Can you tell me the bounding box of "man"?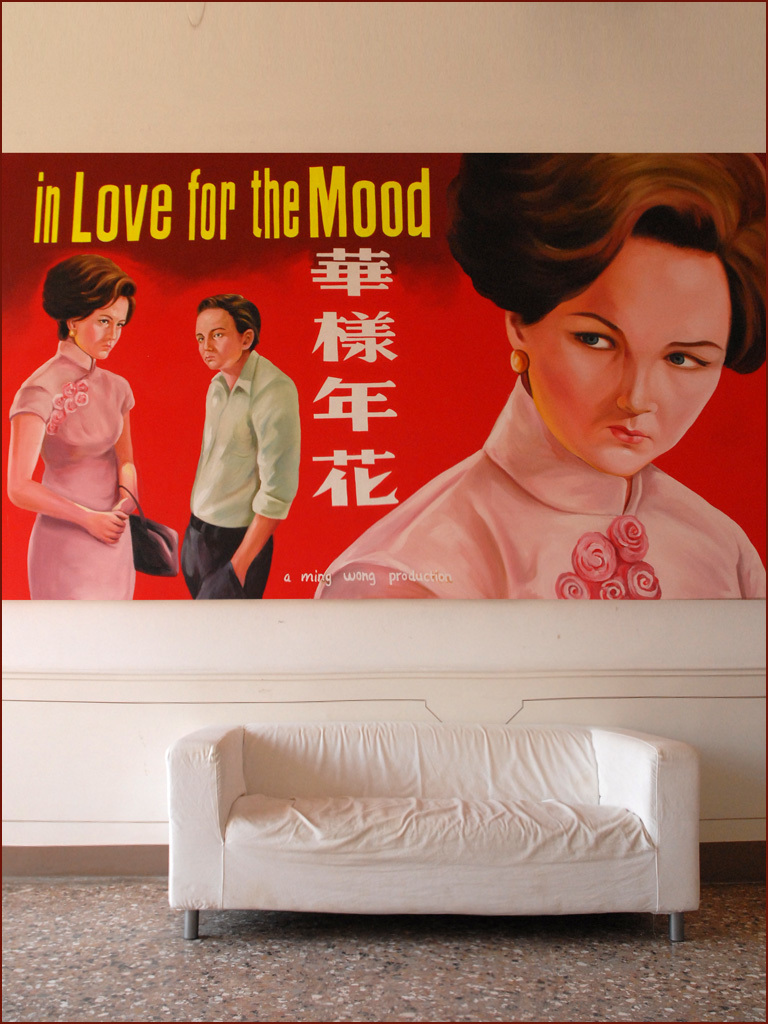
region(168, 289, 297, 605).
